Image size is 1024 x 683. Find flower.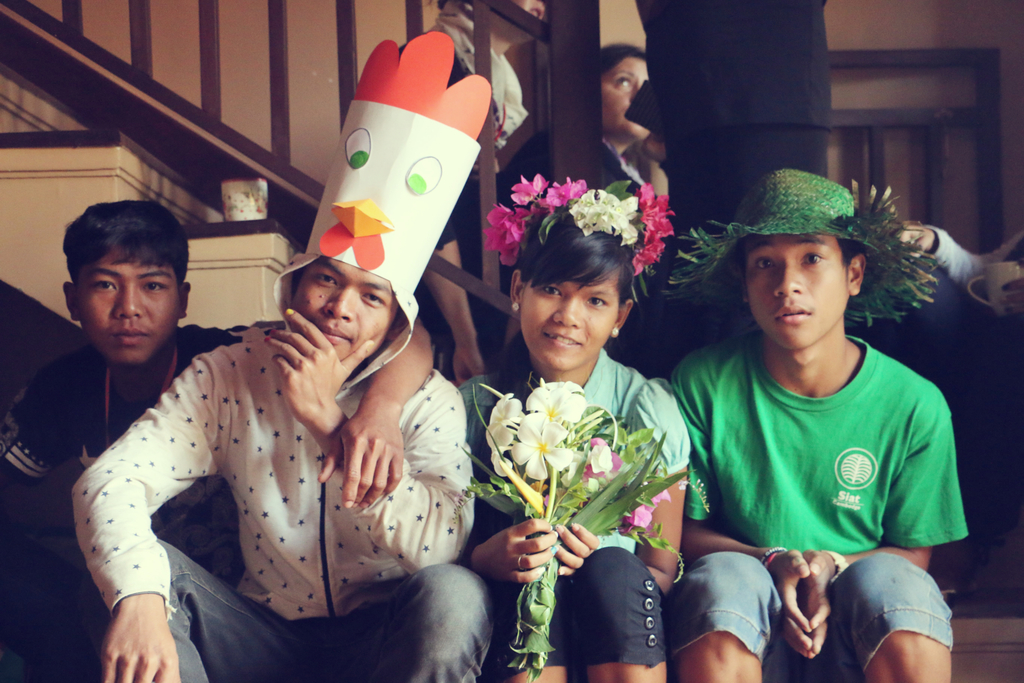
[left=509, top=420, right=571, bottom=479].
